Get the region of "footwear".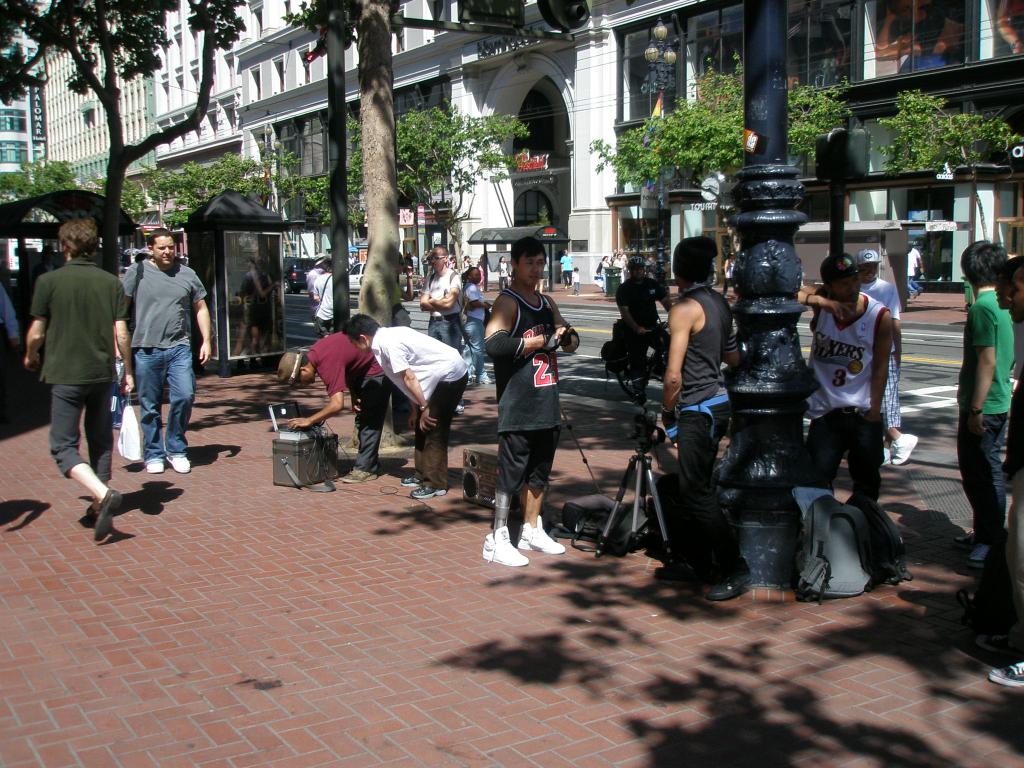
<bbox>481, 528, 528, 566</bbox>.
